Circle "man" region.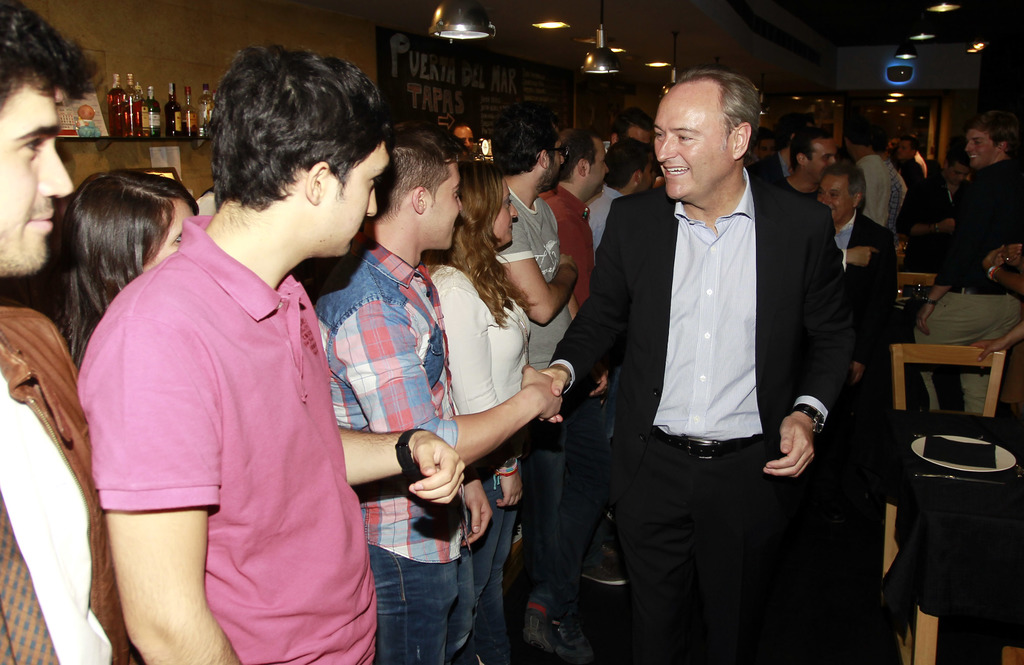
Region: [x1=71, y1=24, x2=463, y2=664].
